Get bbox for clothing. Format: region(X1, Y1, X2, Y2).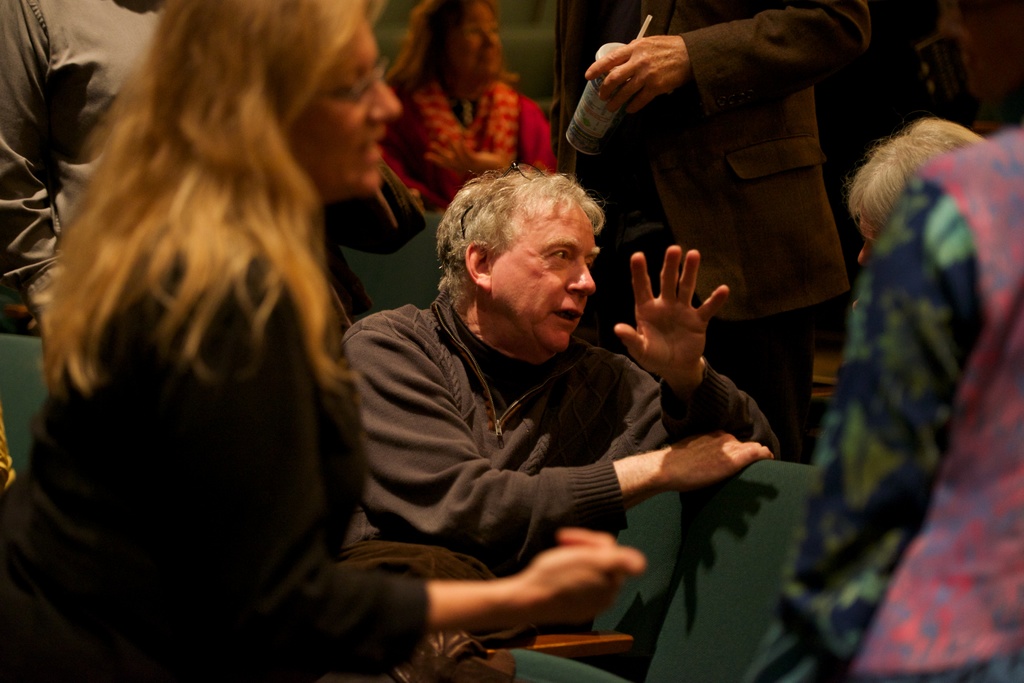
region(750, 122, 1023, 682).
